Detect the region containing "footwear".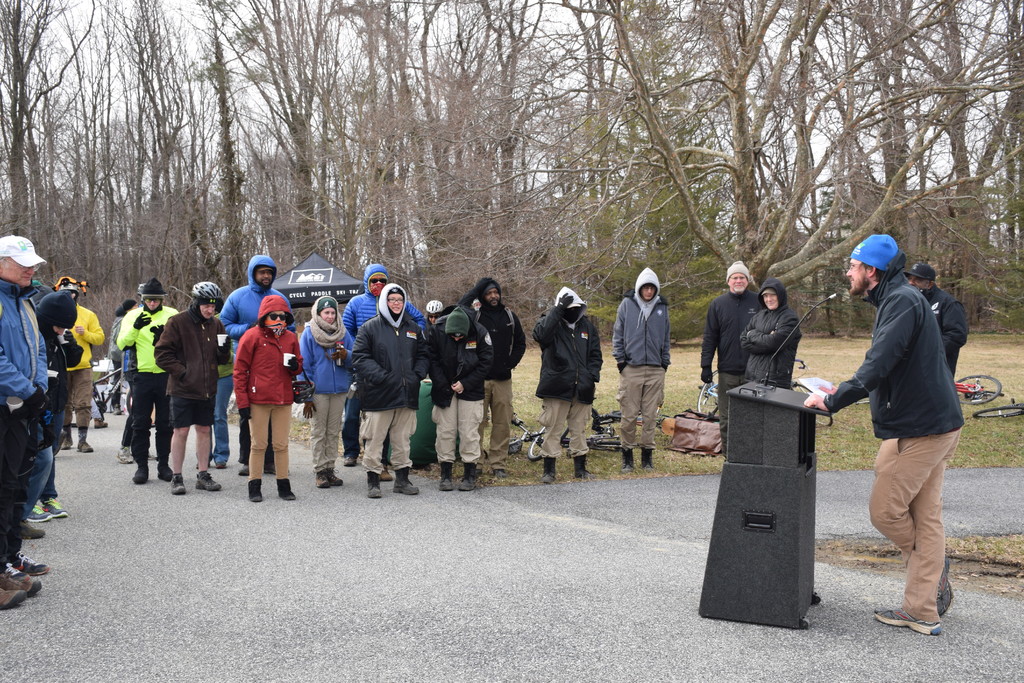
region(150, 448, 158, 460).
